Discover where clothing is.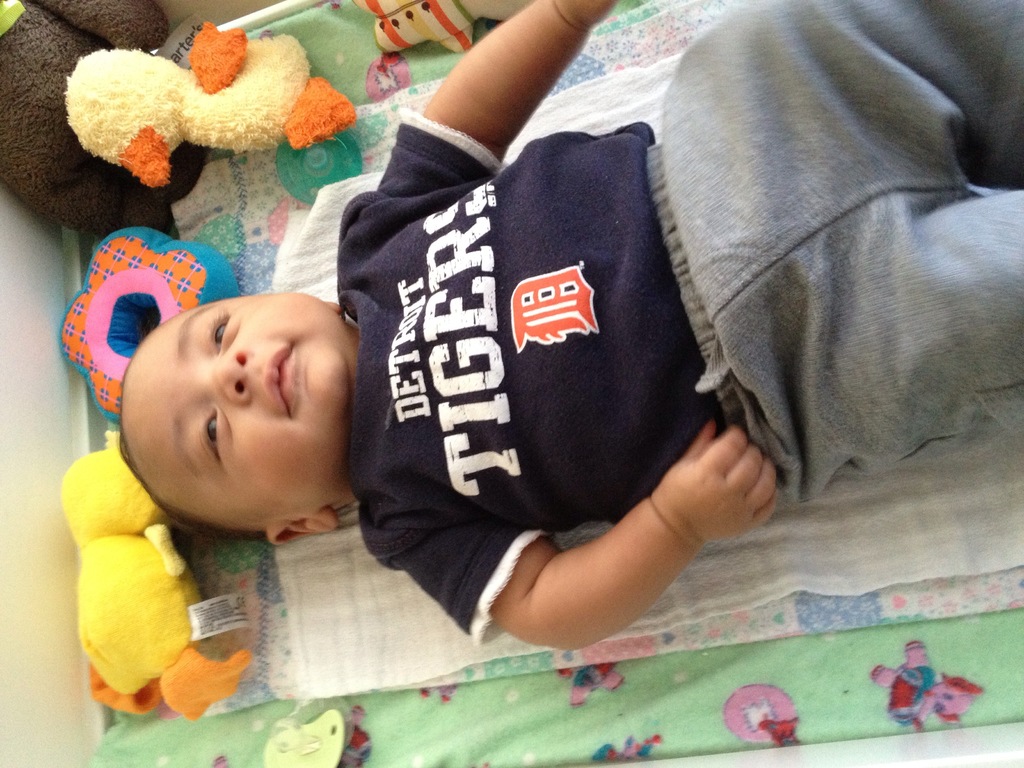
Discovered at {"x1": 344, "y1": 0, "x2": 1023, "y2": 645}.
